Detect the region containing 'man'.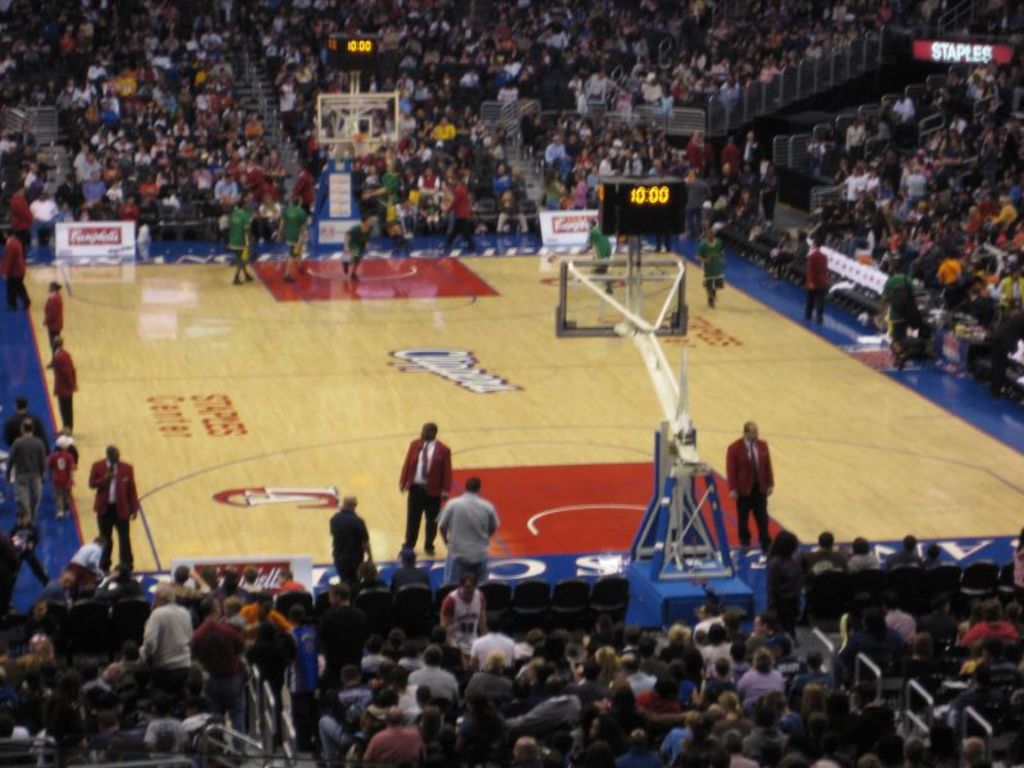
{"x1": 684, "y1": 132, "x2": 716, "y2": 175}.
